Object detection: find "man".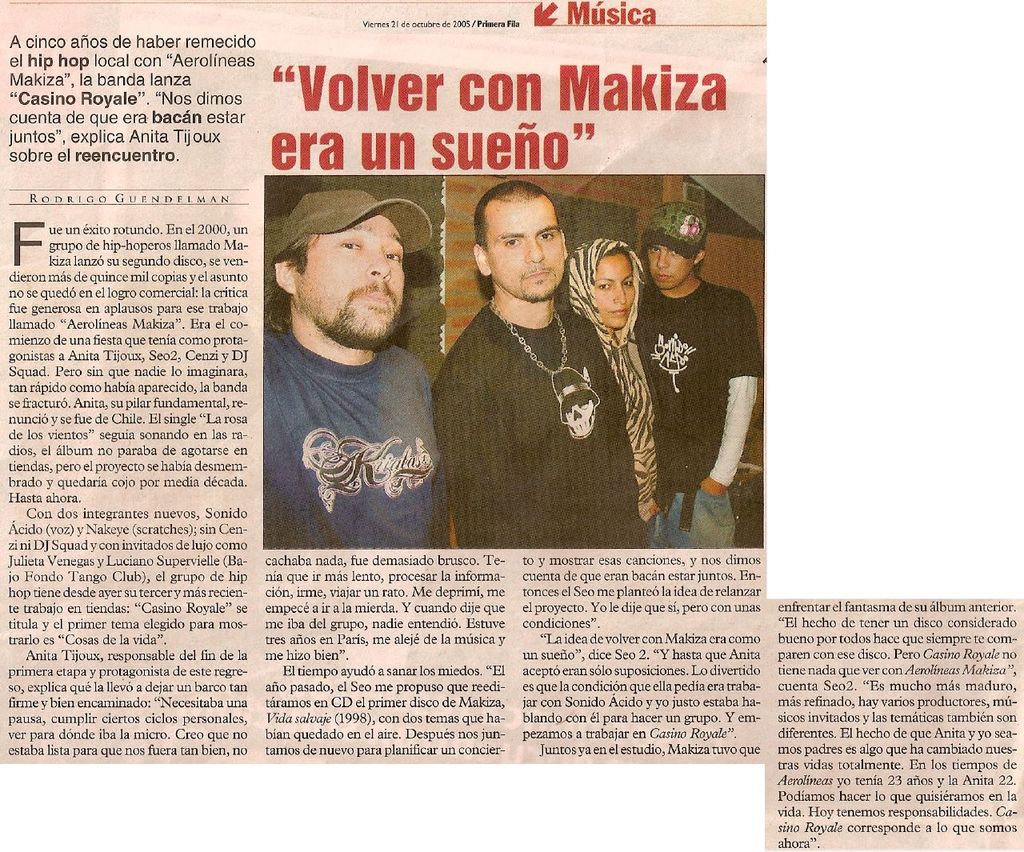
252:180:466:534.
